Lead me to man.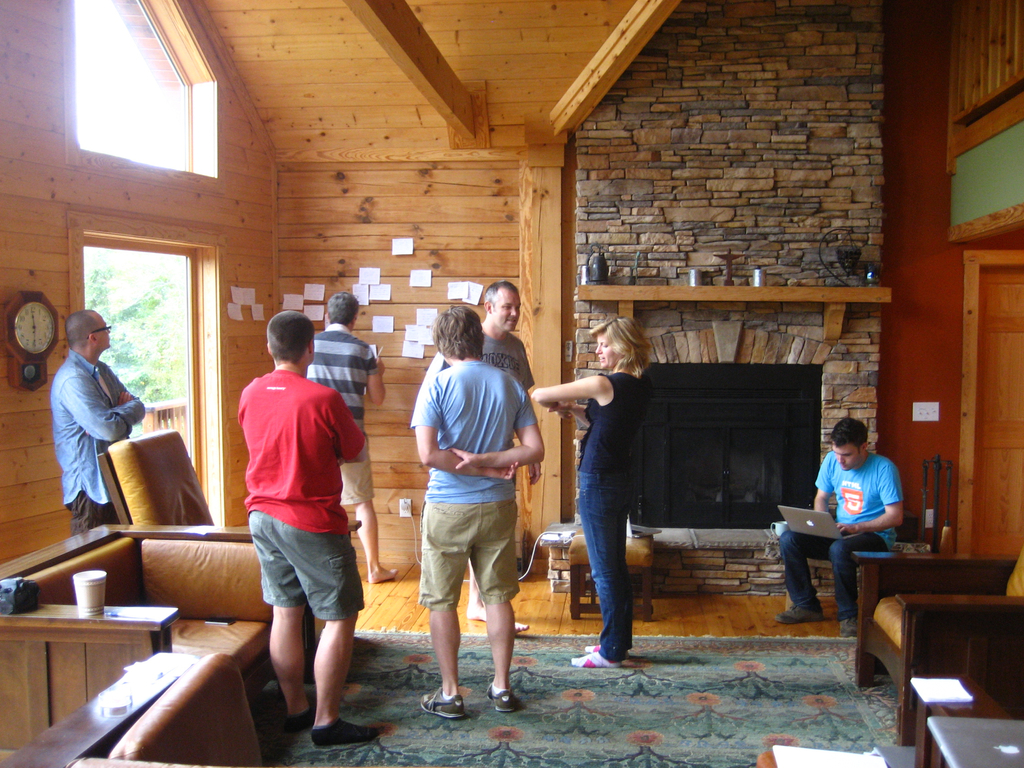
Lead to 237:311:385:742.
